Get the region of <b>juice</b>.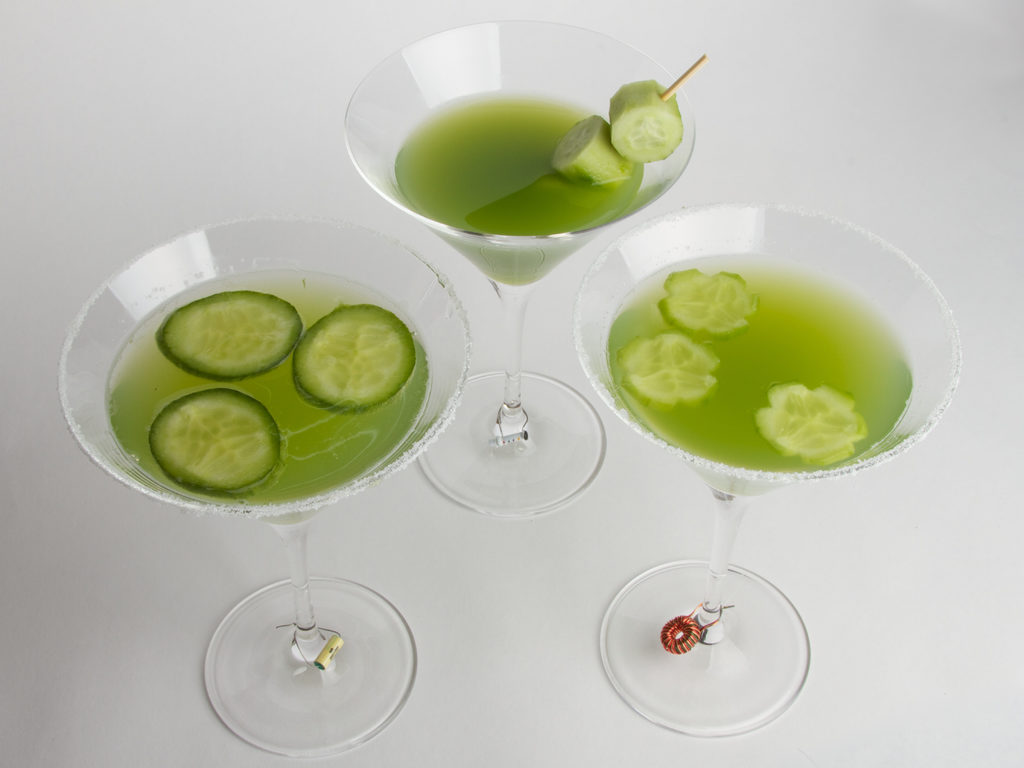
region(386, 87, 643, 287).
